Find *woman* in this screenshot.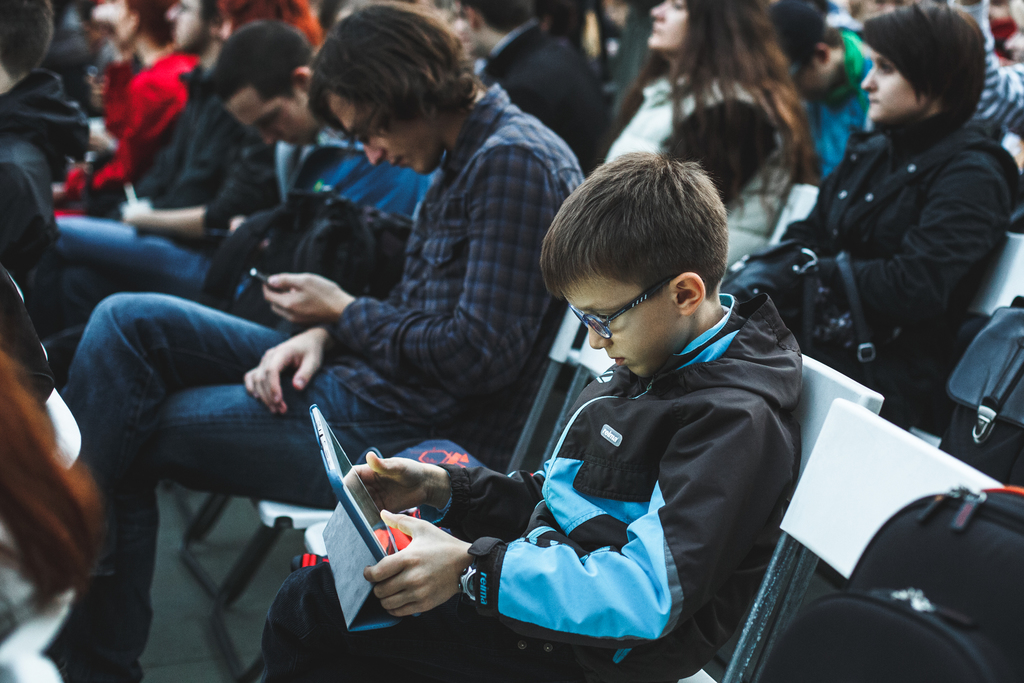
The bounding box for *woman* is pyautogui.locateOnScreen(583, 0, 813, 283).
